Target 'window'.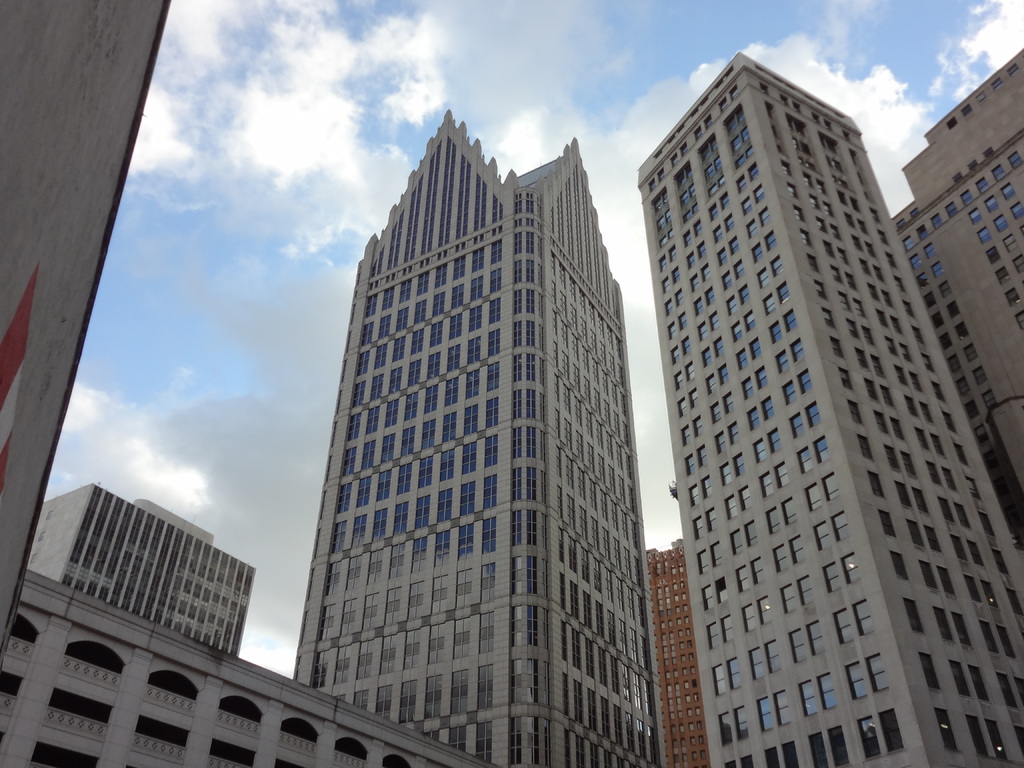
Target region: [829, 223, 847, 246].
